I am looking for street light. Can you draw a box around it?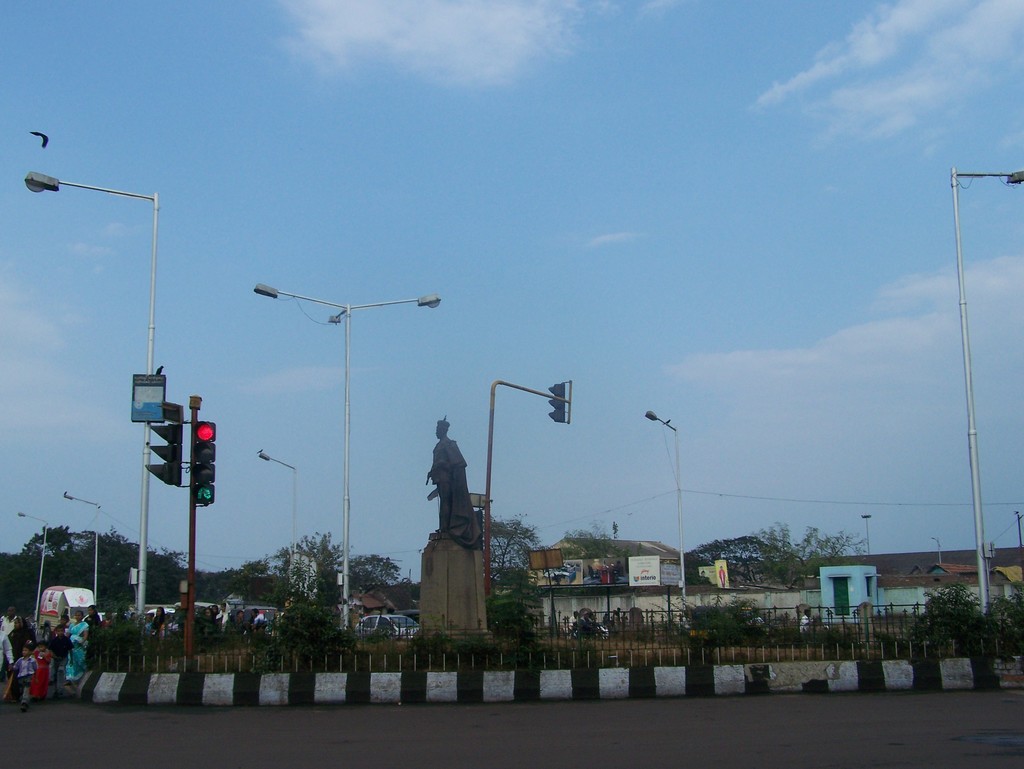
Sure, the bounding box is rect(253, 447, 299, 612).
